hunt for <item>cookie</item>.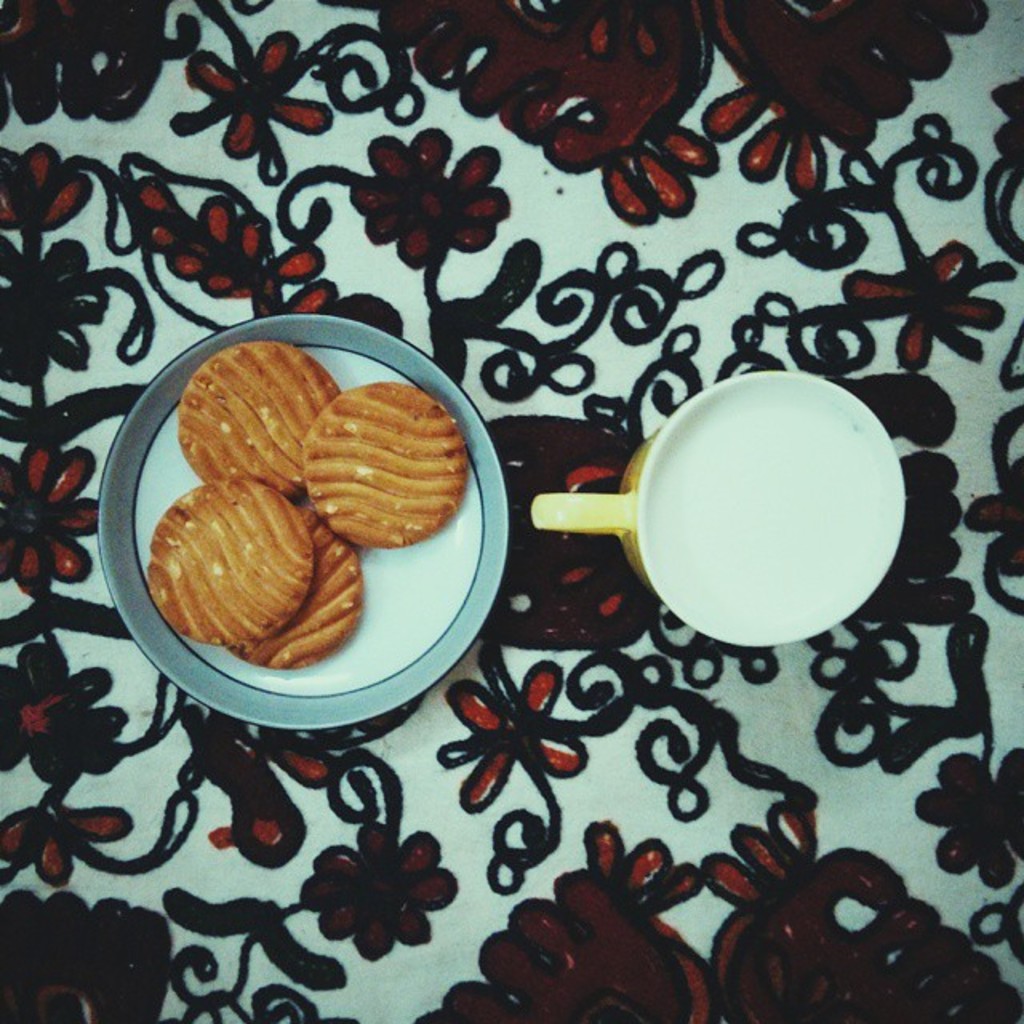
Hunted down at <bbox>142, 475, 317, 648</bbox>.
